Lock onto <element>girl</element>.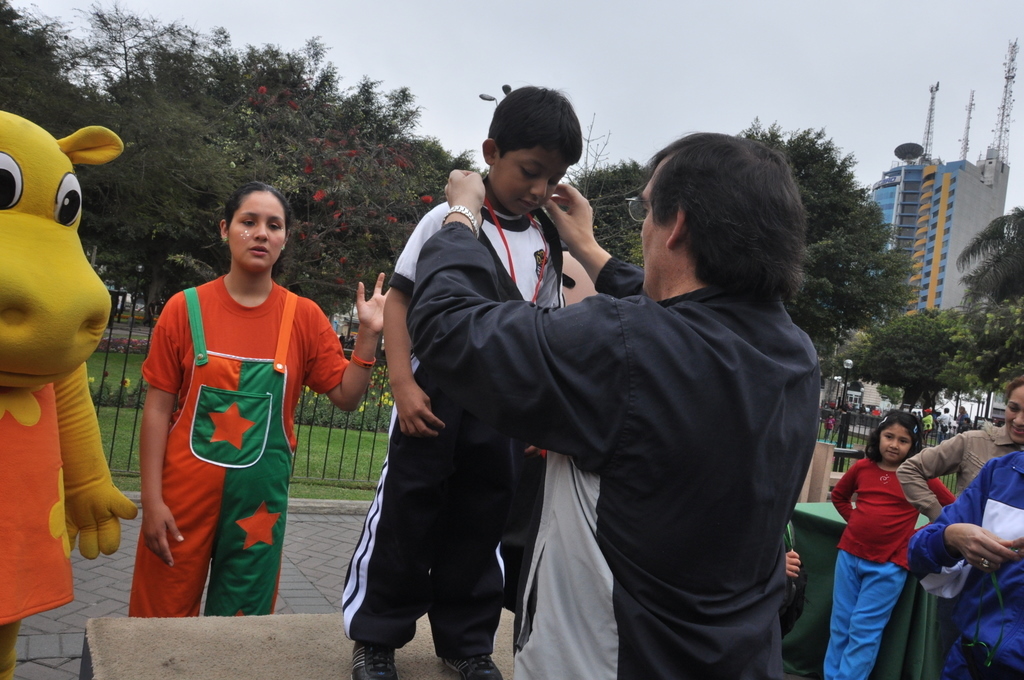
Locked: (126,179,390,619).
